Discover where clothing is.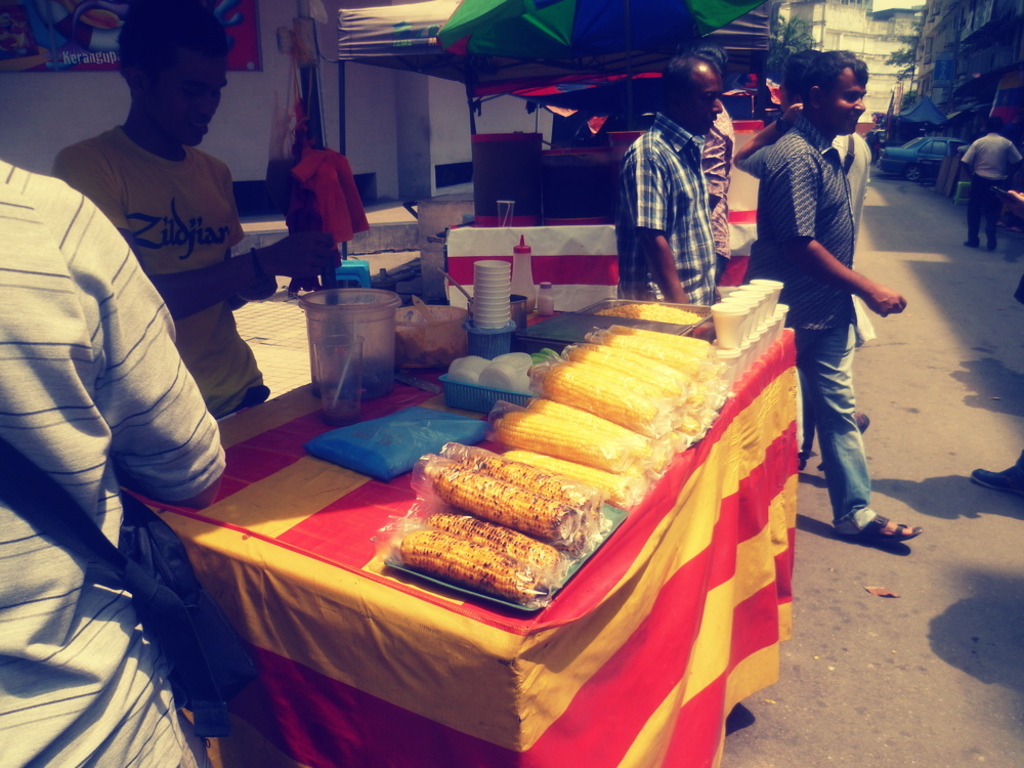
Discovered at {"left": 0, "top": 144, "right": 228, "bottom": 767}.
